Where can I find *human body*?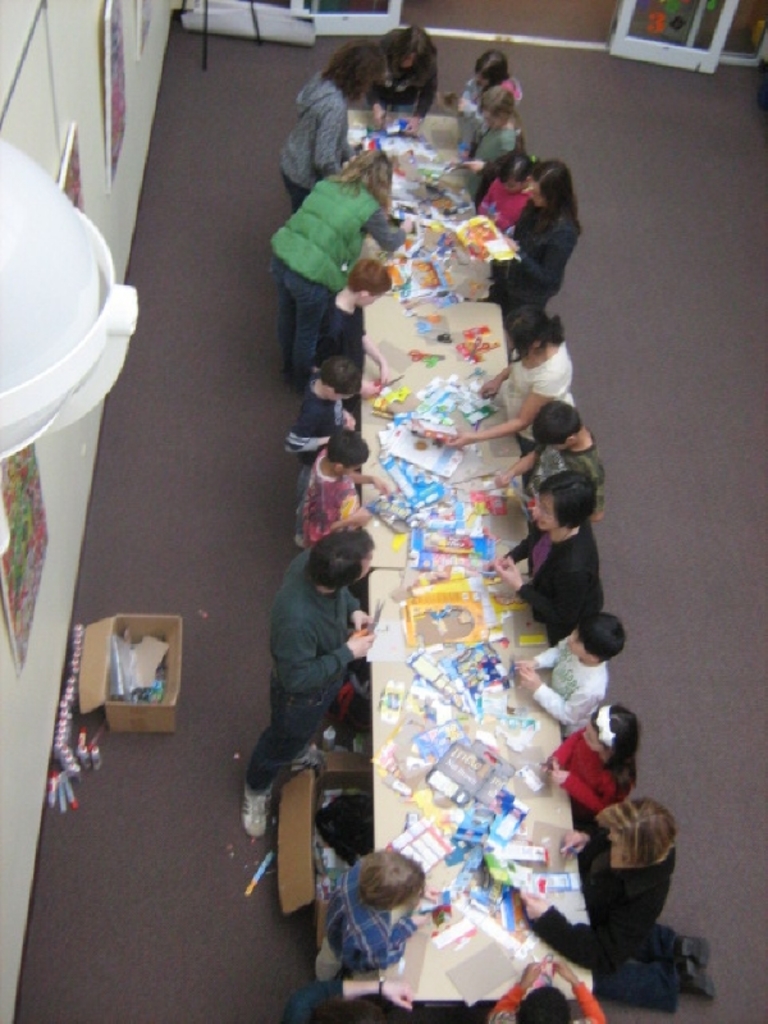
You can find it at 538/731/641/826.
